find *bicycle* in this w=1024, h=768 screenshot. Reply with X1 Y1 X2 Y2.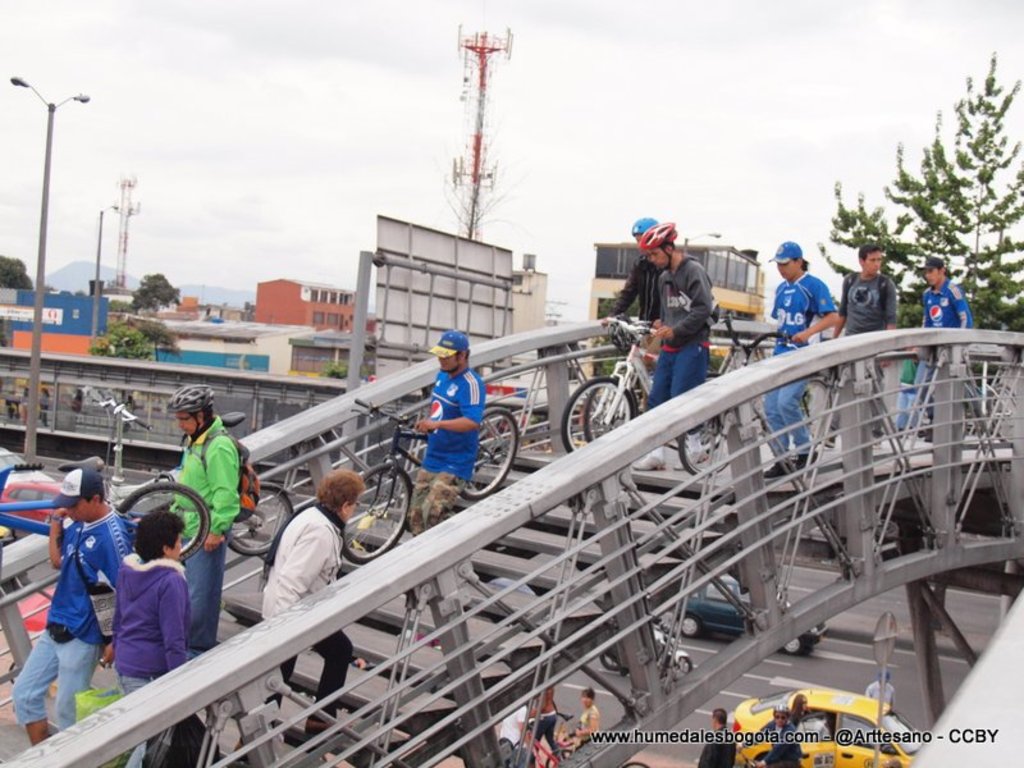
585 319 737 449.
